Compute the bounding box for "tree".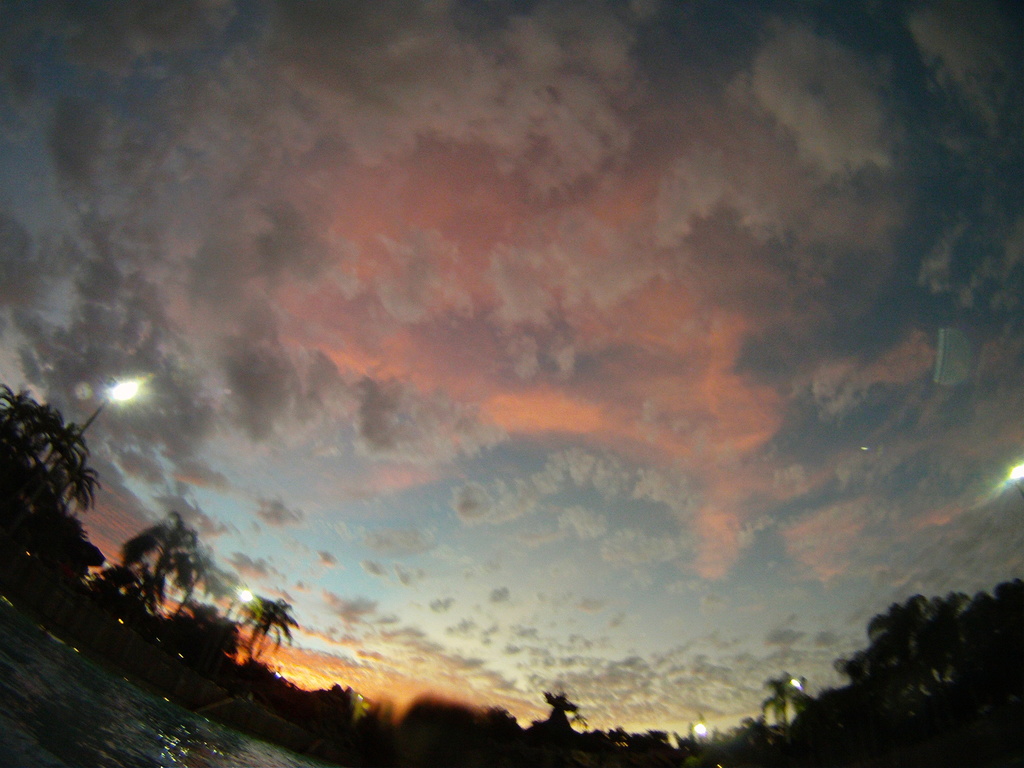
[0, 385, 103, 584].
